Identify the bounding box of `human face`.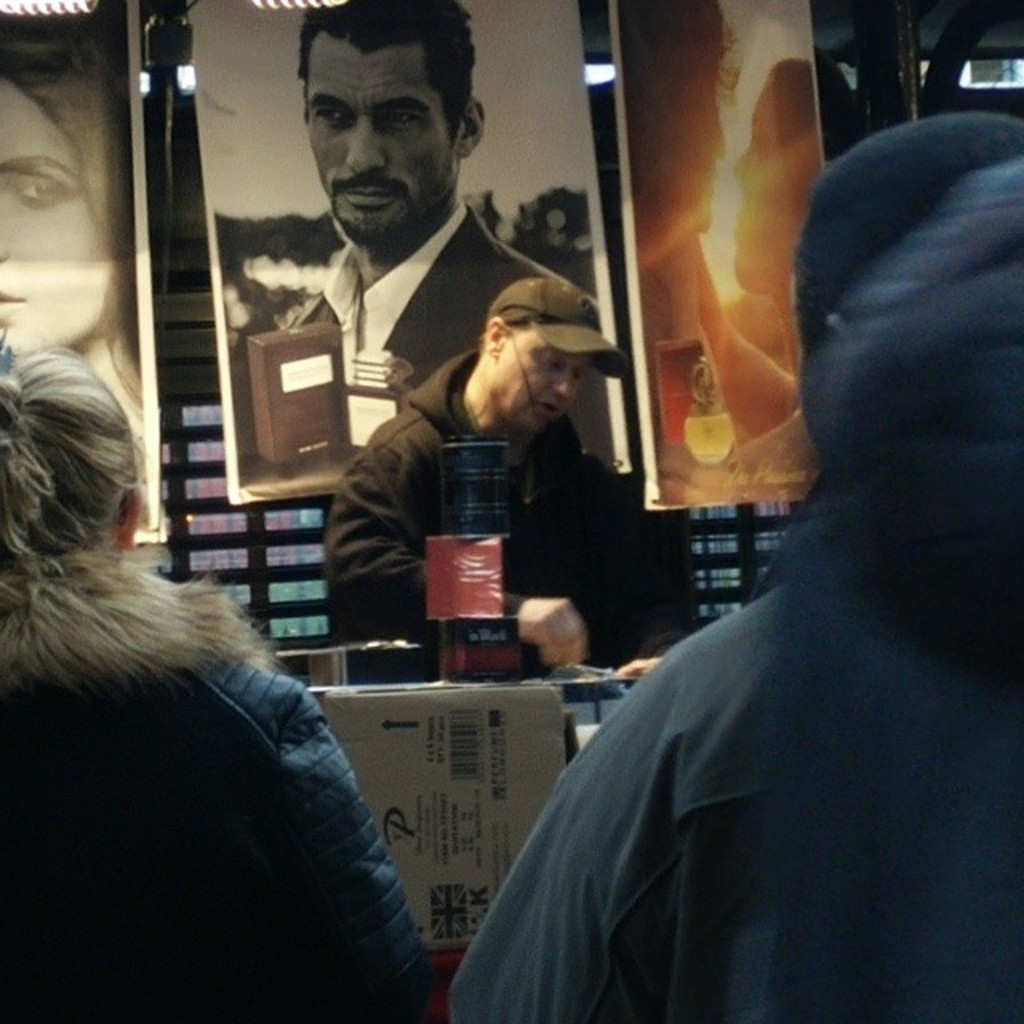
[x1=488, y1=342, x2=597, y2=424].
